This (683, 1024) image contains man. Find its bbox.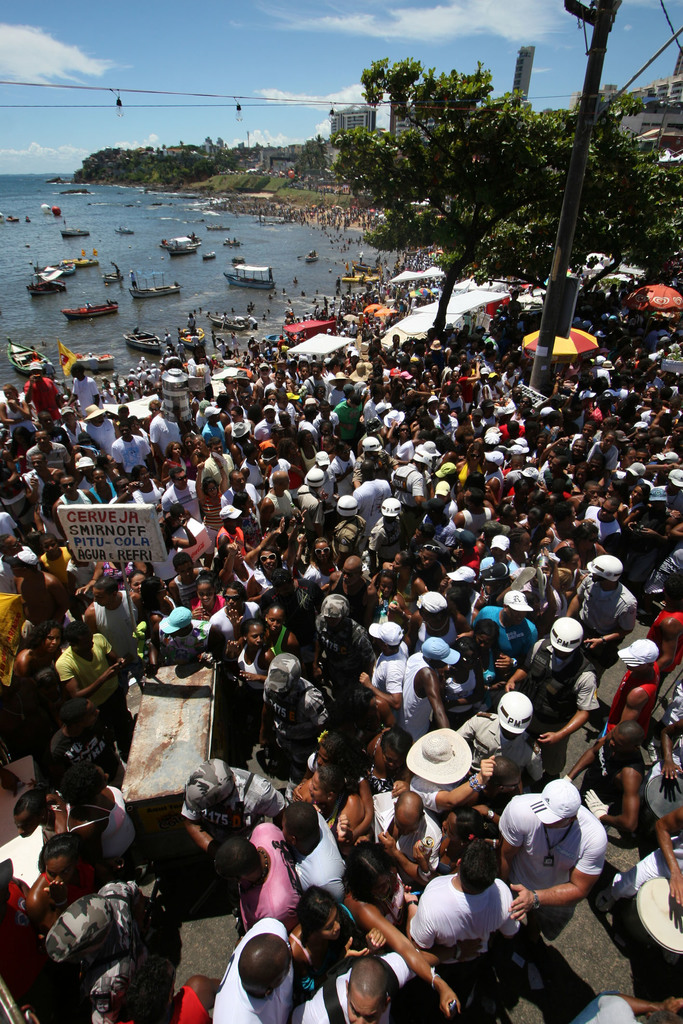
region(410, 537, 447, 589).
